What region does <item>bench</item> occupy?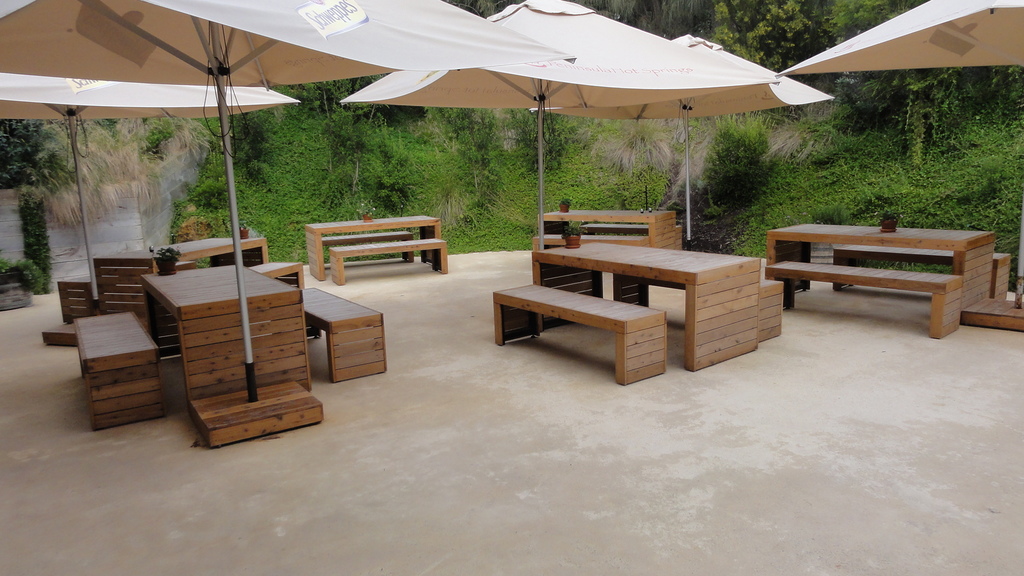
x1=138 y1=256 x2=326 y2=452.
